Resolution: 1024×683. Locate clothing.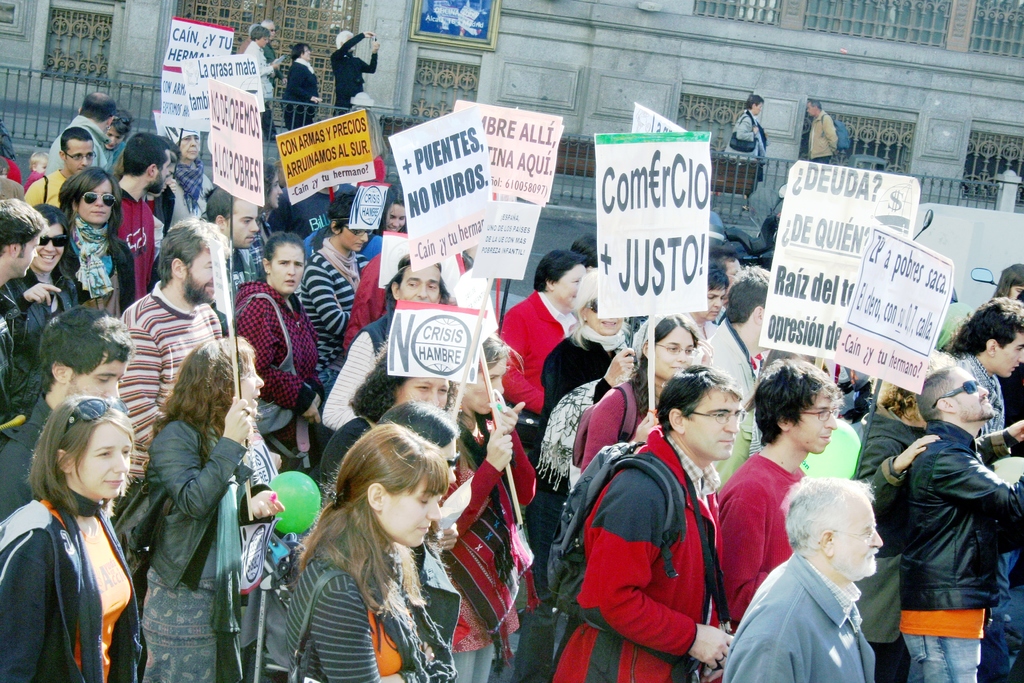
<bbox>227, 276, 320, 420</bbox>.
